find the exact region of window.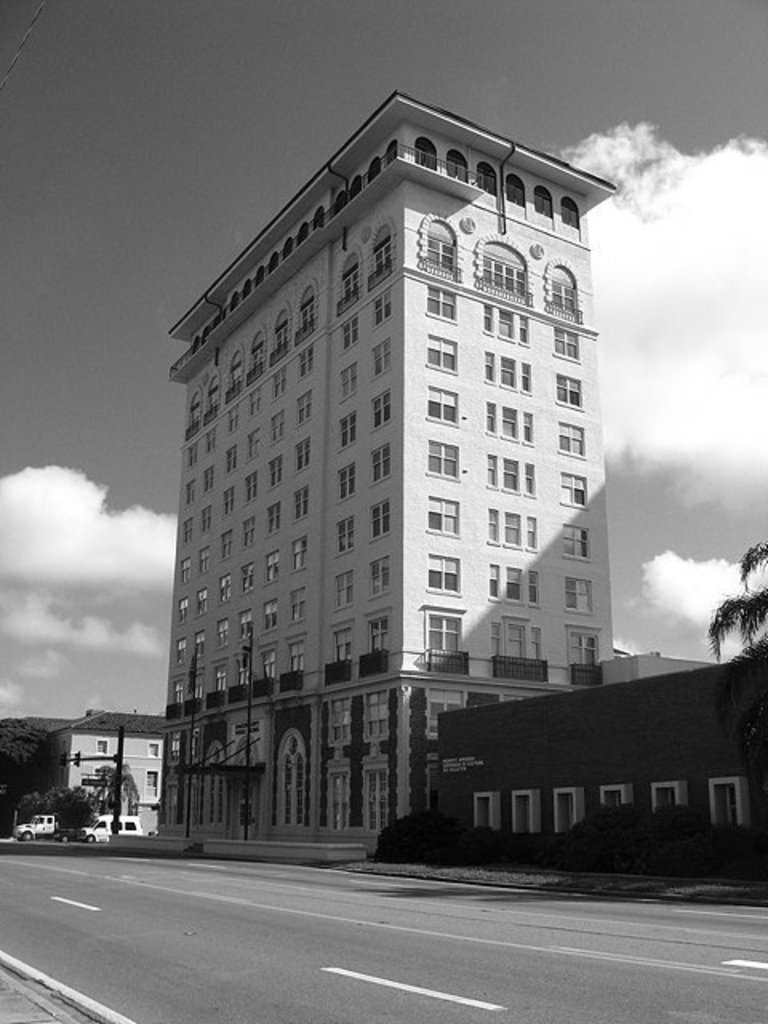
Exact region: (174, 635, 189, 662).
